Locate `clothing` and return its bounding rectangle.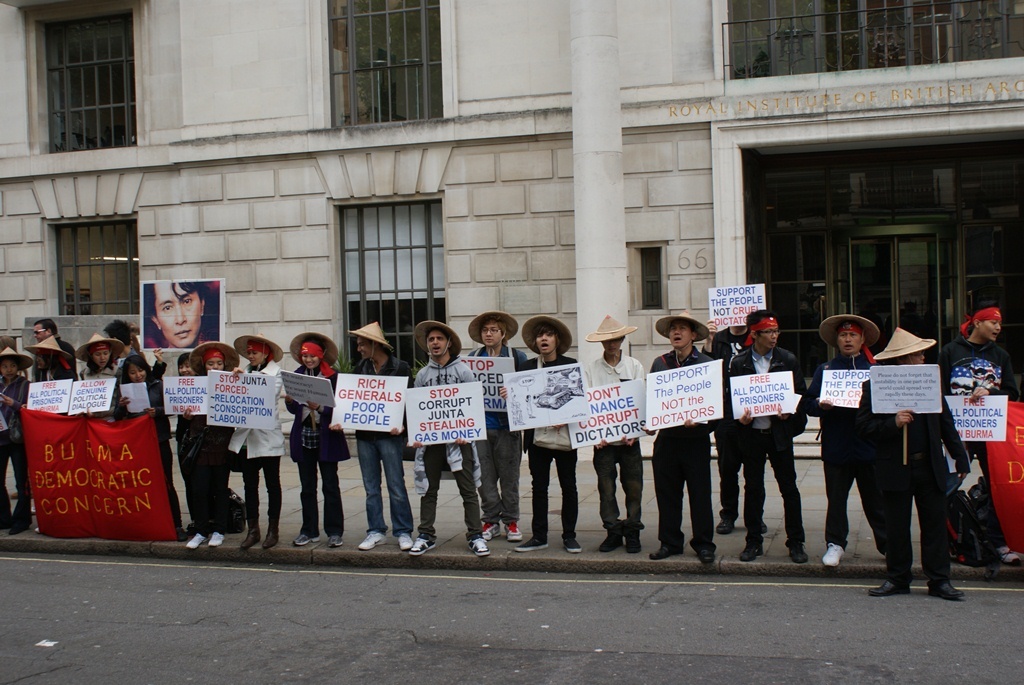
<box>289,356,352,461</box>.
